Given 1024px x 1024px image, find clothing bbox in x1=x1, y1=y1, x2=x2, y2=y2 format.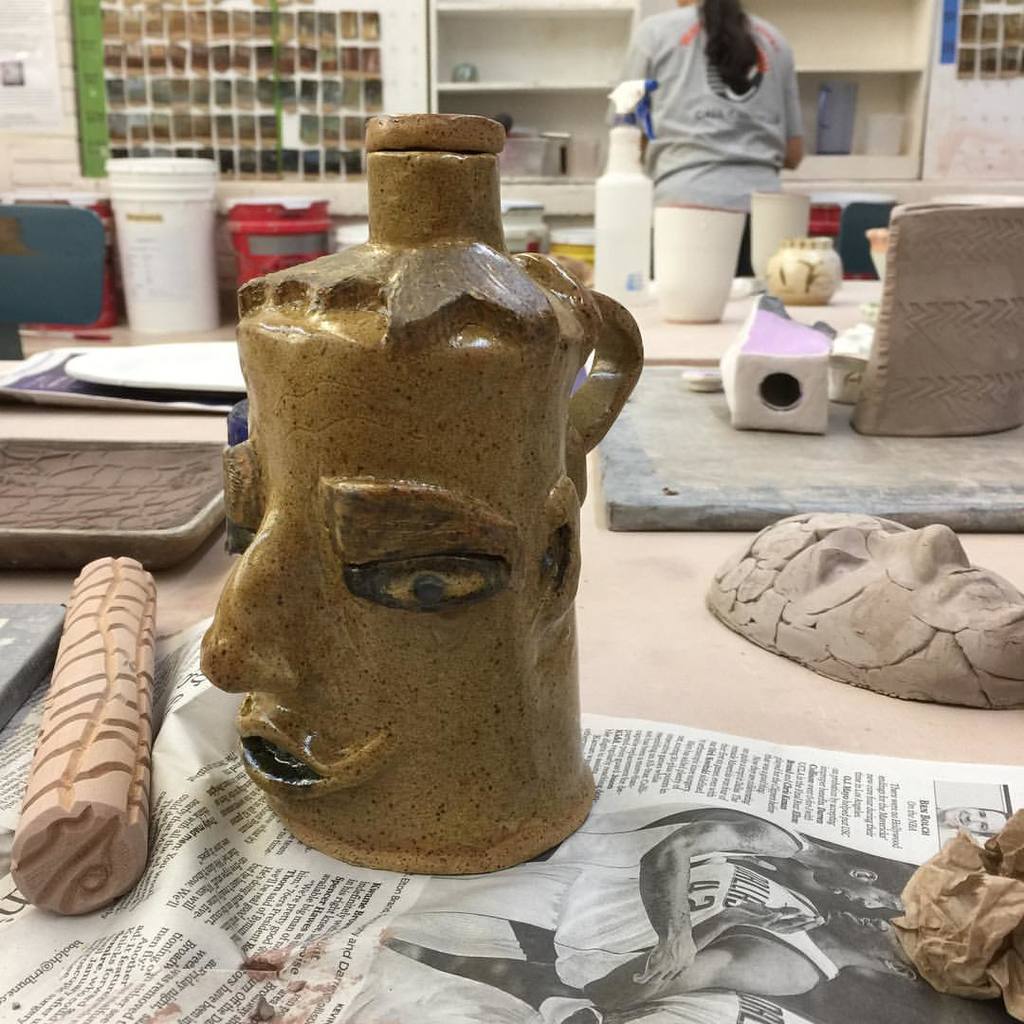
x1=390, y1=878, x2=837, y2=992.
